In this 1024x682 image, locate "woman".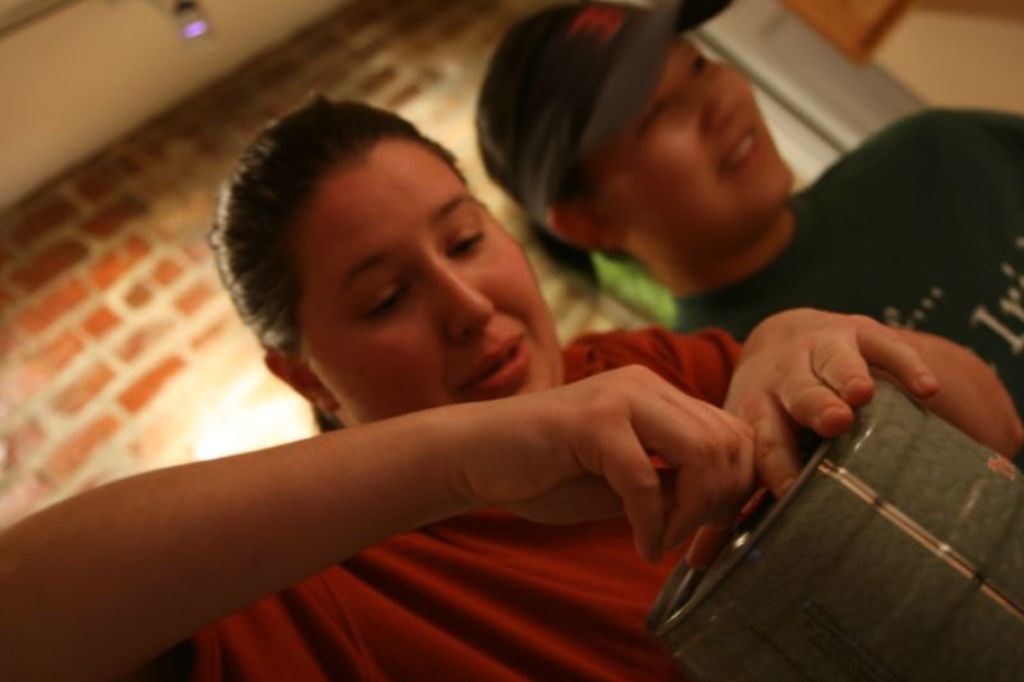
Bounding box: (474,0,1023,470).
